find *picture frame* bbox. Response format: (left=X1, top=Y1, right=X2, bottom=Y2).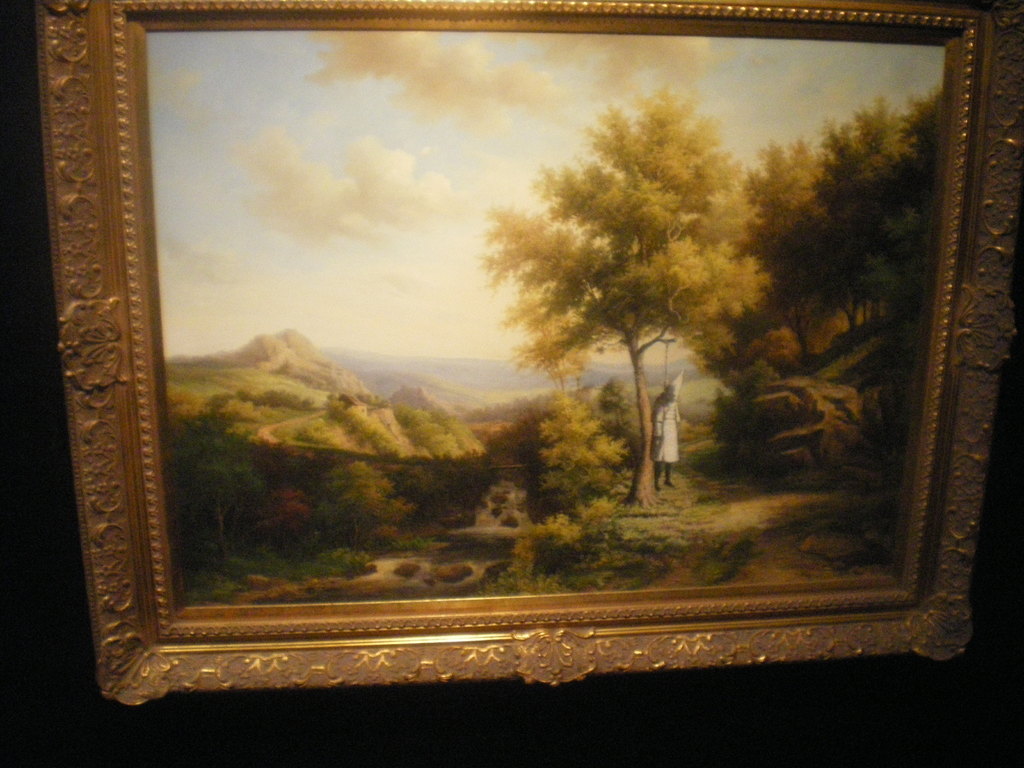
(left=34, top=0, right=1023, bottom=706).
